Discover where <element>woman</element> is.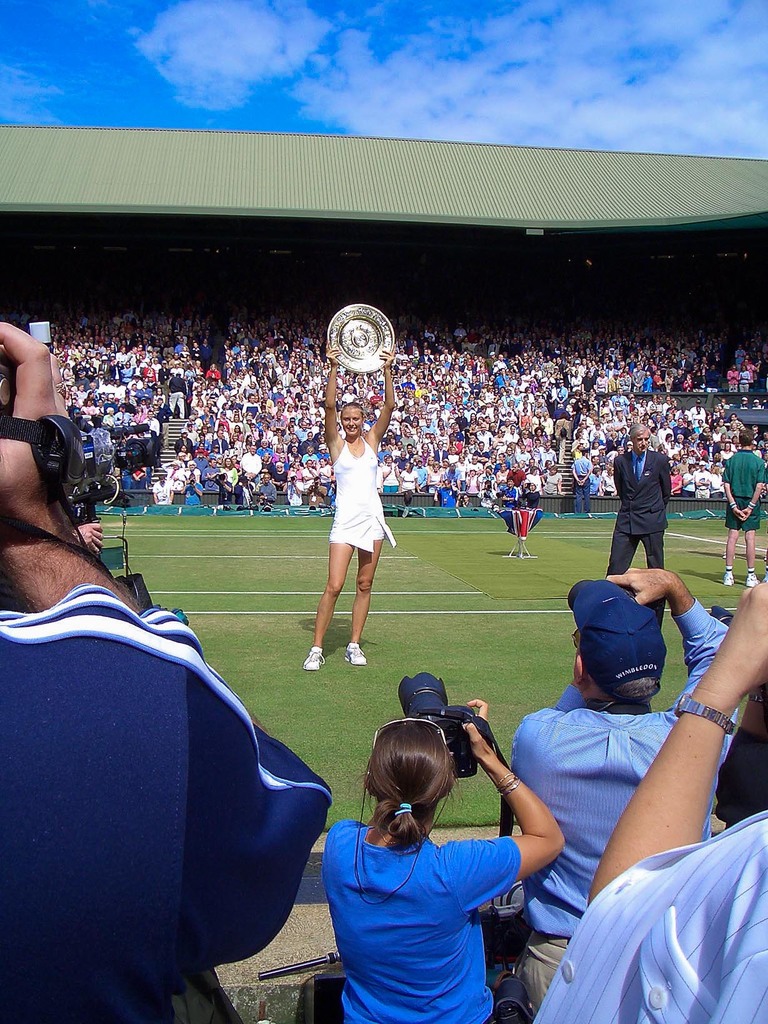
Discovered at x1=104, y1=408, x2=114, y2=427.
